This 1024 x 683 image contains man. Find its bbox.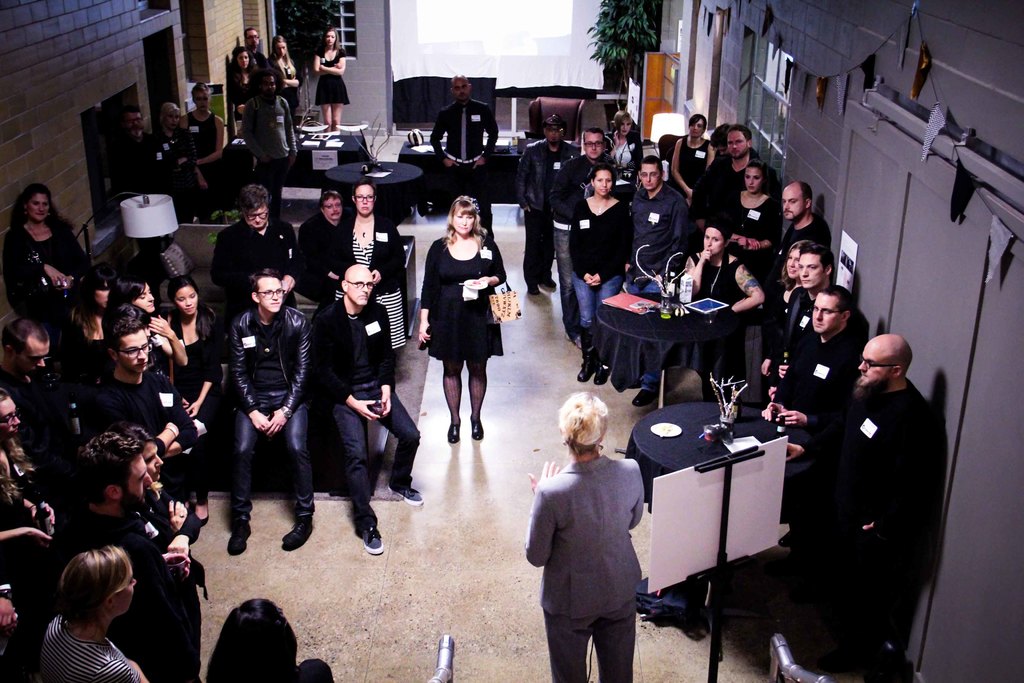
bbox=[224, 265, 315, 552].
